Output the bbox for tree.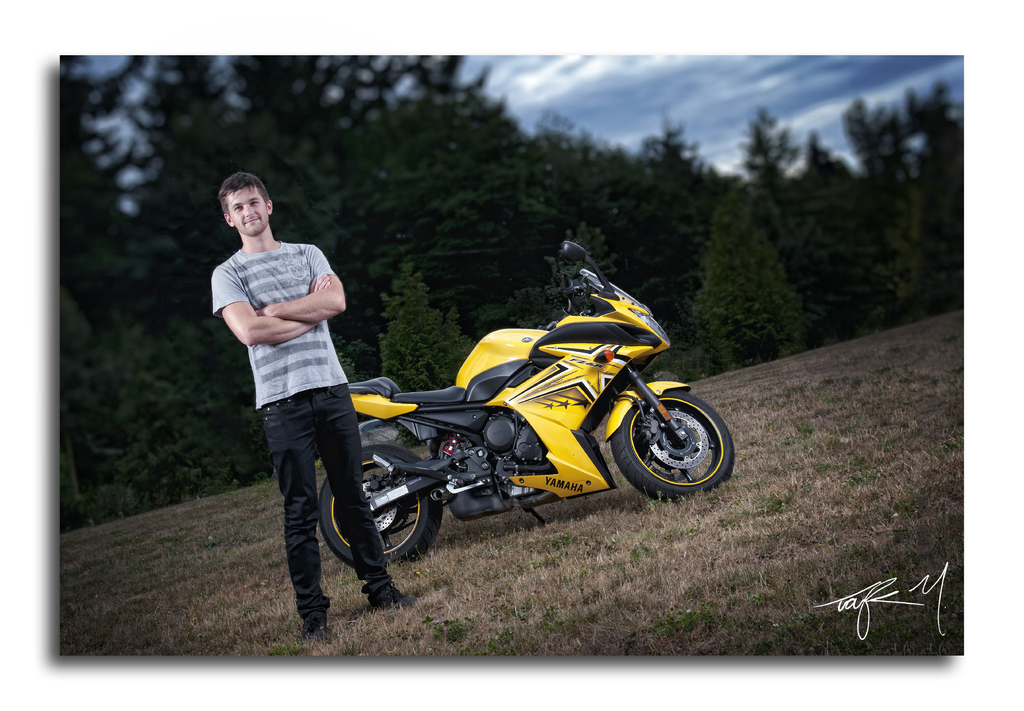
(127,54,531,351).
